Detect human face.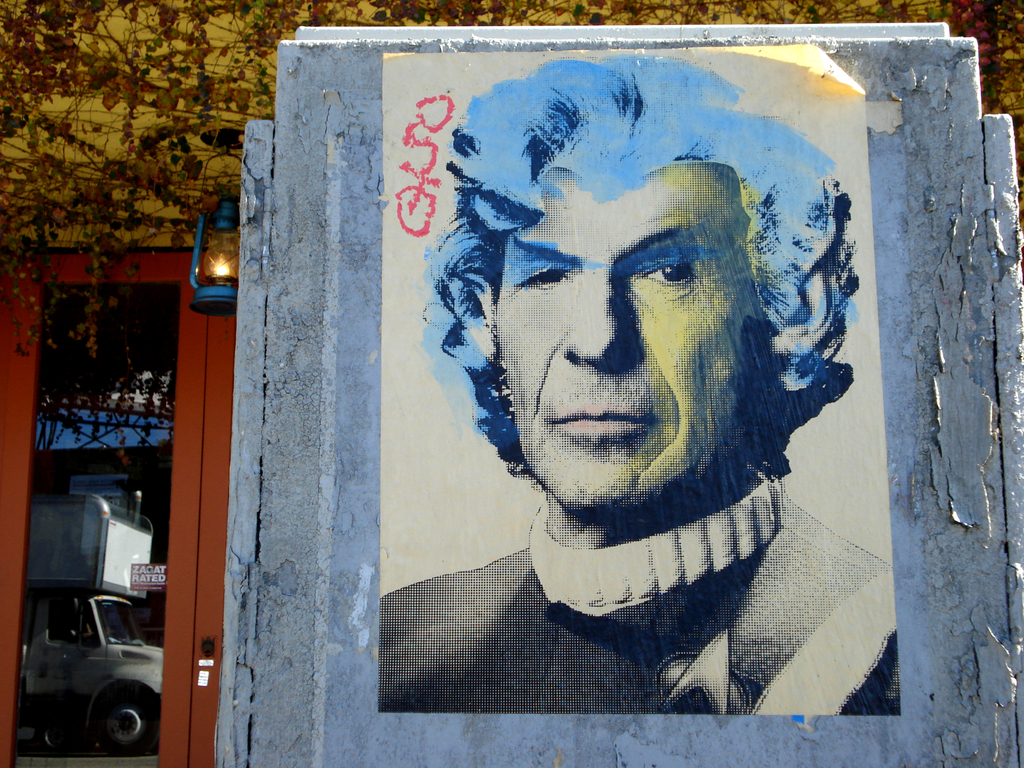
Detected at {"left": 497, "top": 172, "right": 755, "bottom": 502}.
